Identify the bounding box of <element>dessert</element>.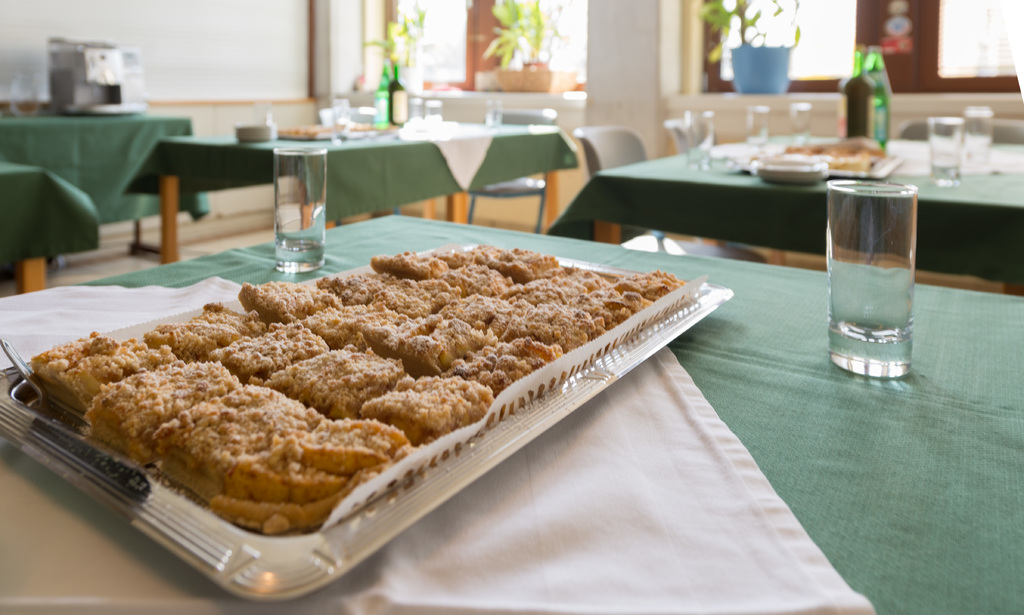
[502,247,556,280].
